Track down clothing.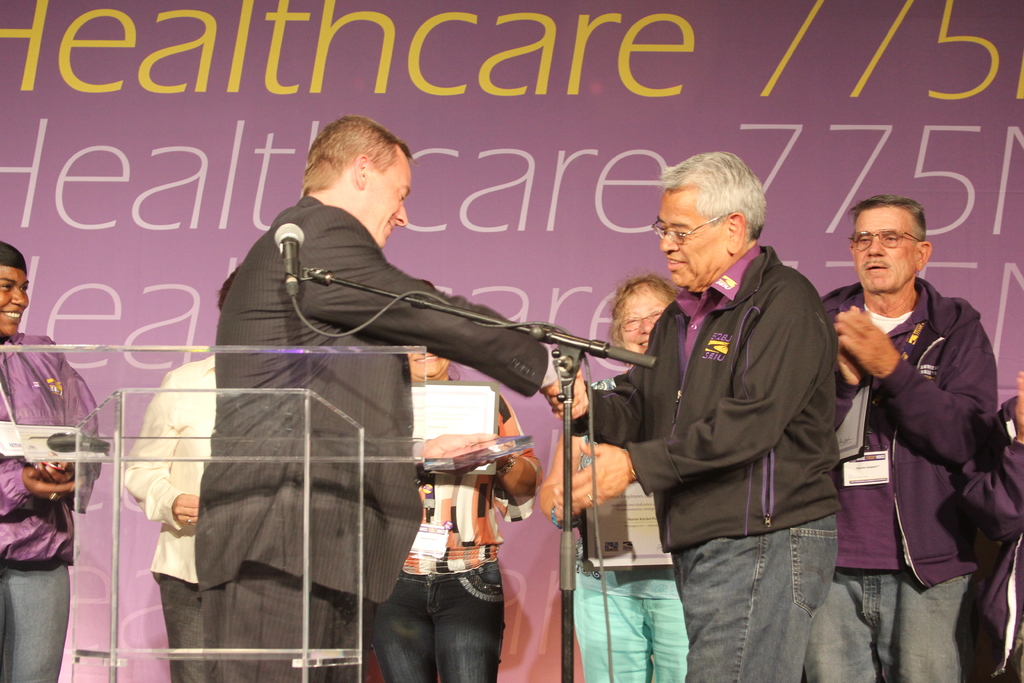
Tracked to BBox(963, 396, 1023, 682).
